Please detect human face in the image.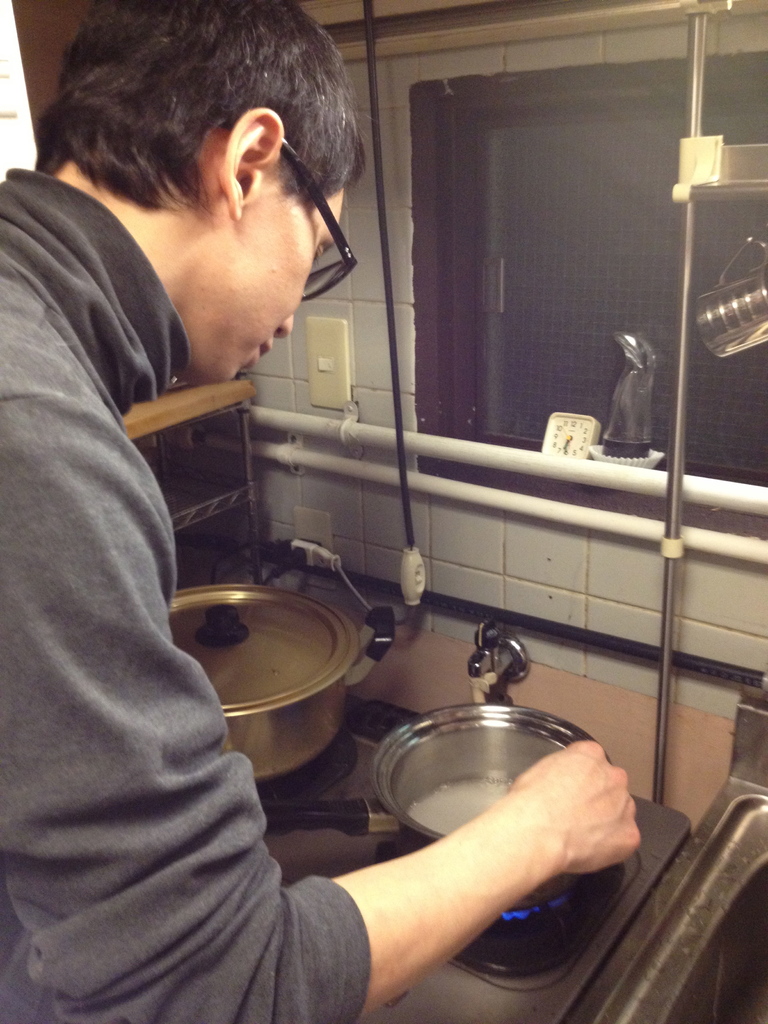
186:186:343:383.
